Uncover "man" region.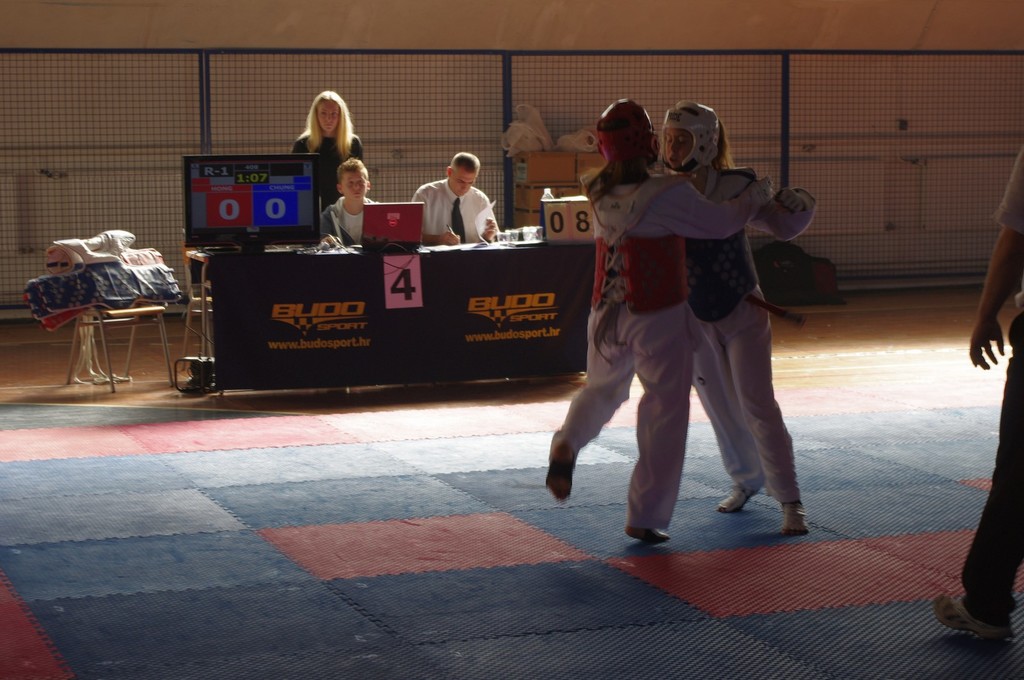
Uncovered: locate(323, 152, 378, 249).
